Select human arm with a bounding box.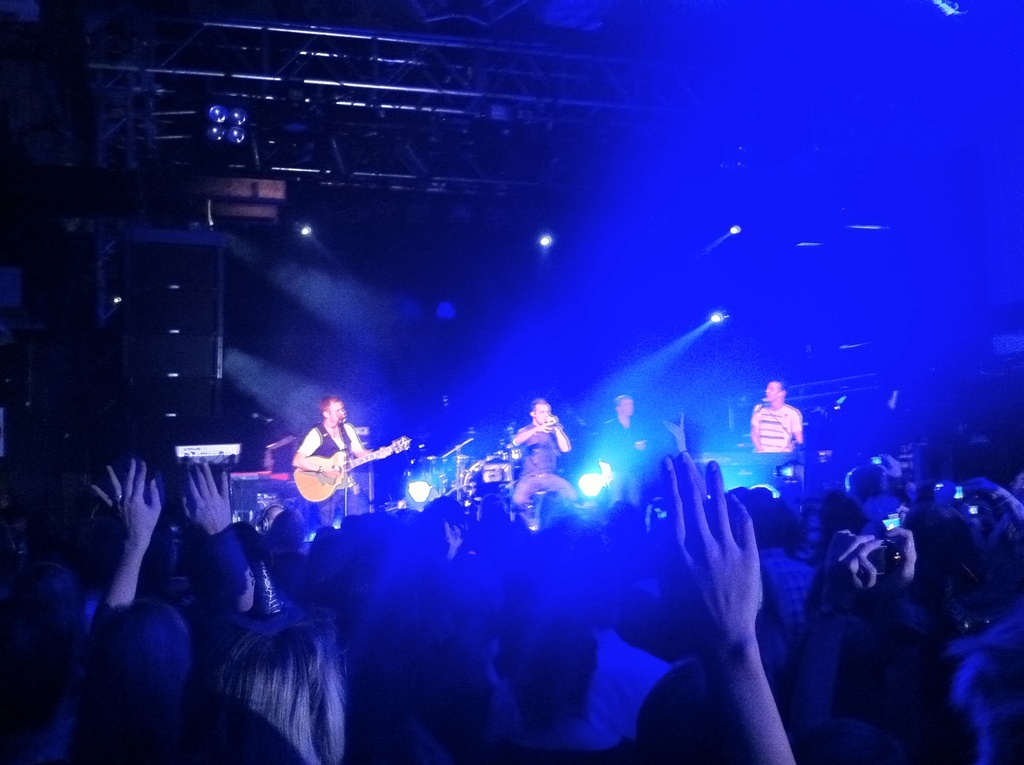
pyautogui.locateOnScreen(346, 423, 394, 463).
